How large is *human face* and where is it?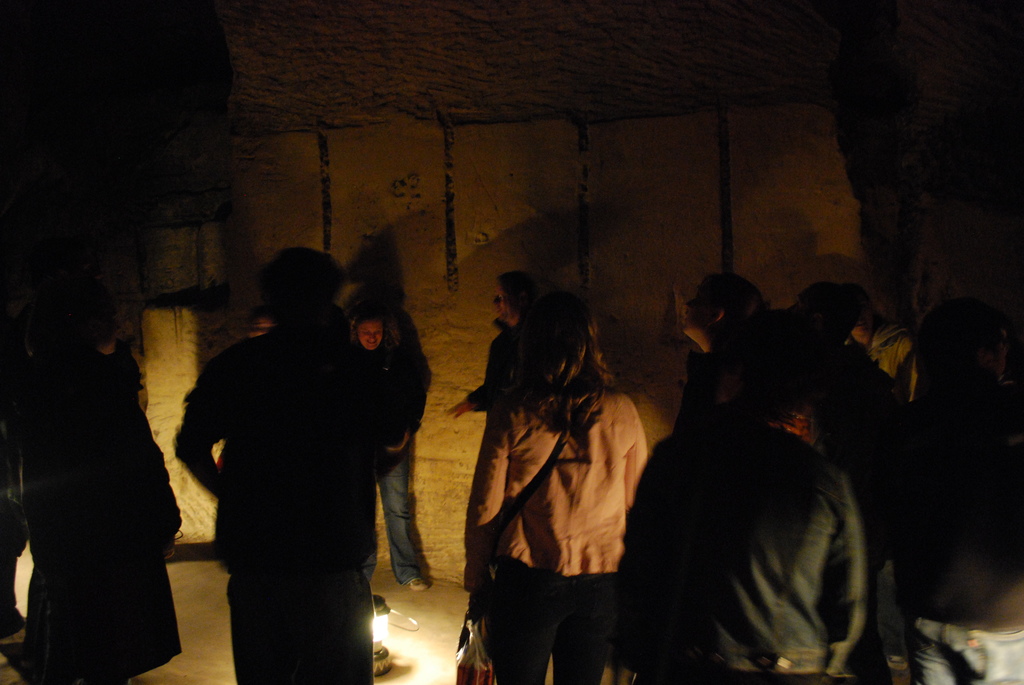
Bounding box: [left=491, top=282, right=508, bottom=317].
